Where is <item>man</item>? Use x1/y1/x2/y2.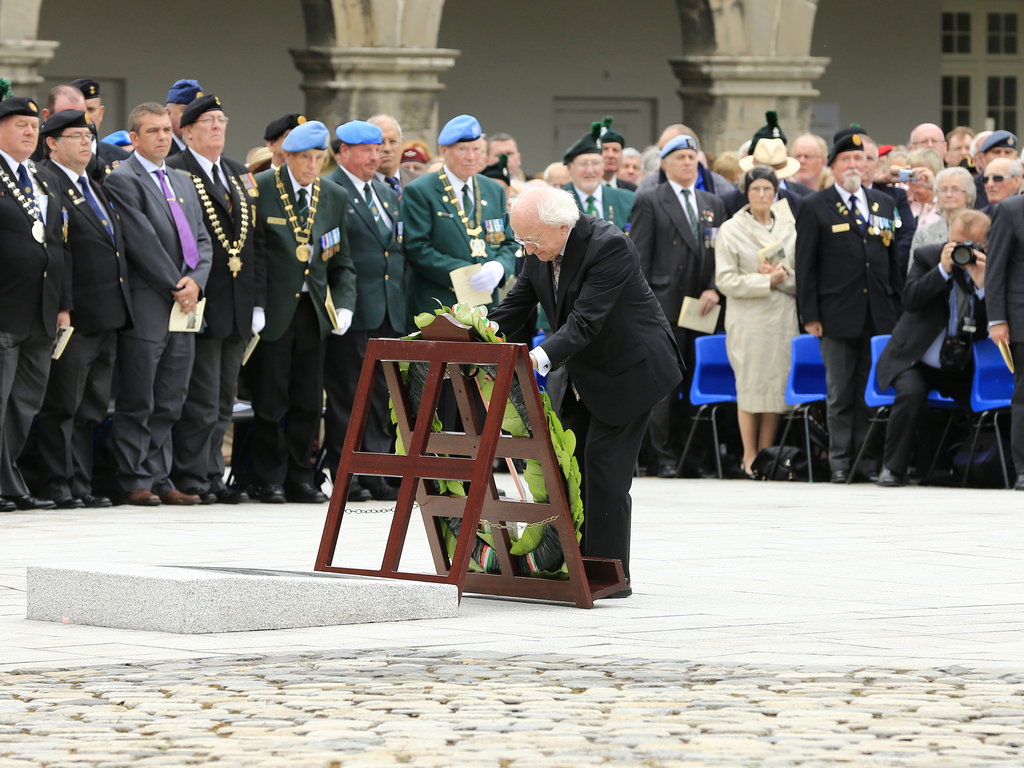
252/115/308/172.
